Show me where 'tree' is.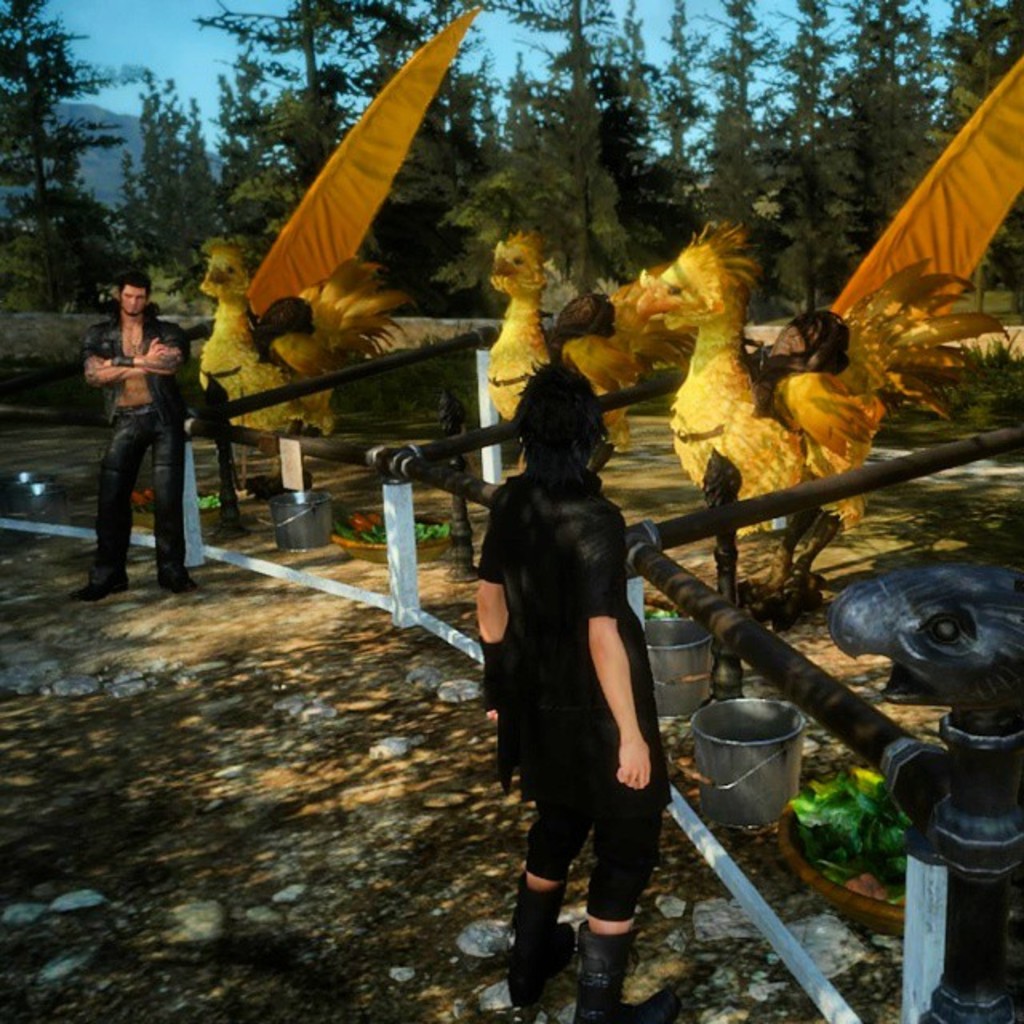
'tree' is at {"x1": 685, "y1": 0, "x2": 798, "y2": 226}.
